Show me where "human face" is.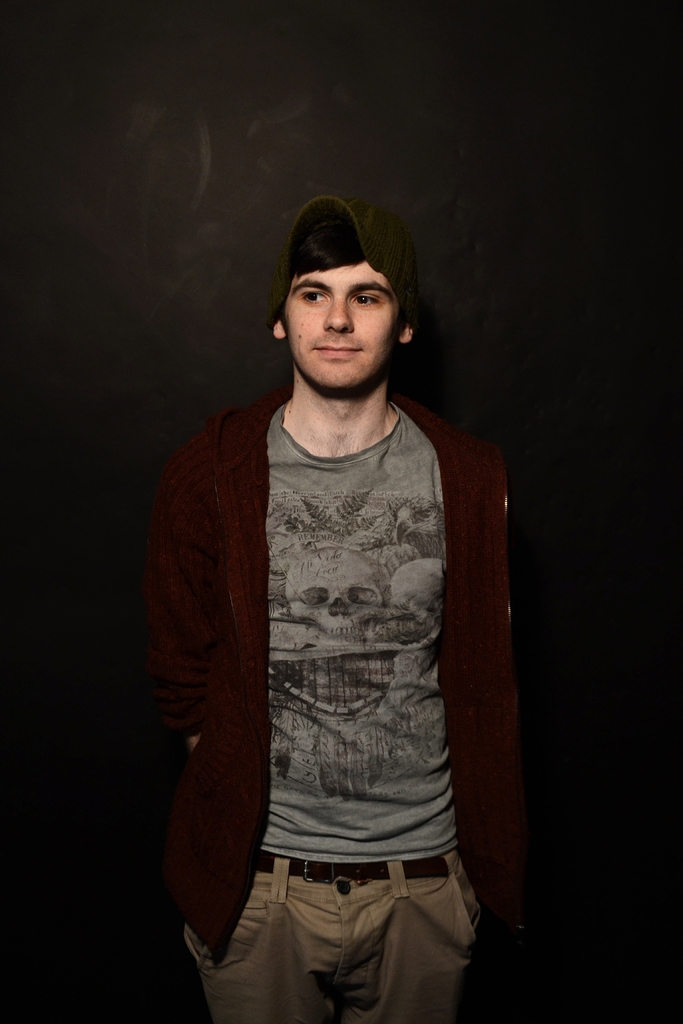
"human face" is at 284:274:395:389.
